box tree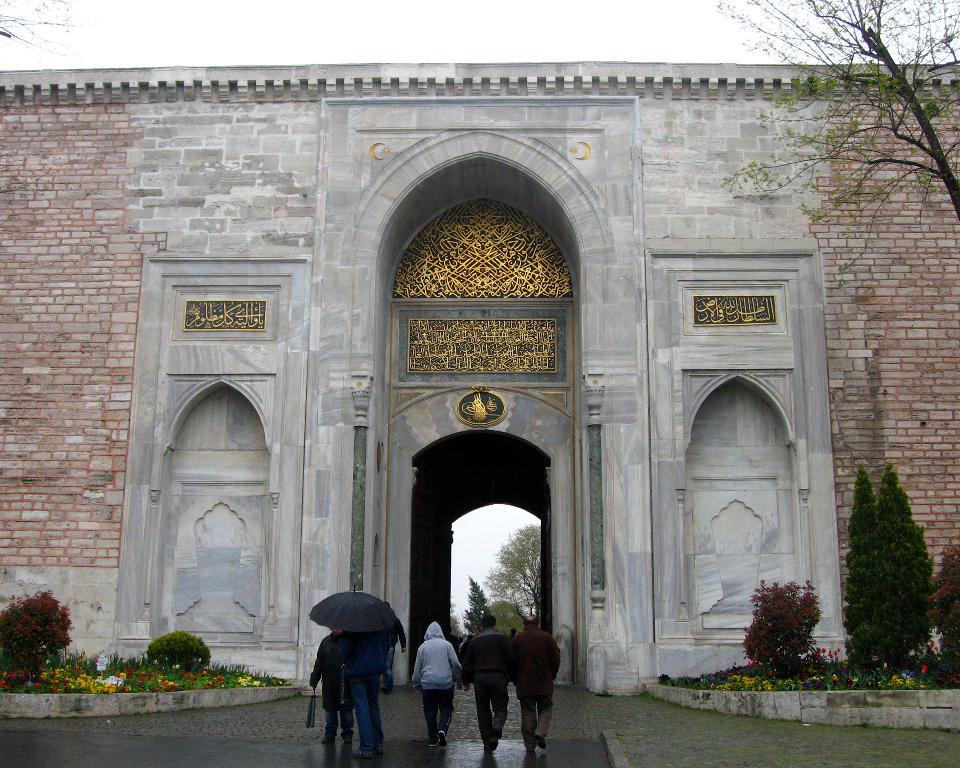
bbox=[487, 599, 531, 638]
